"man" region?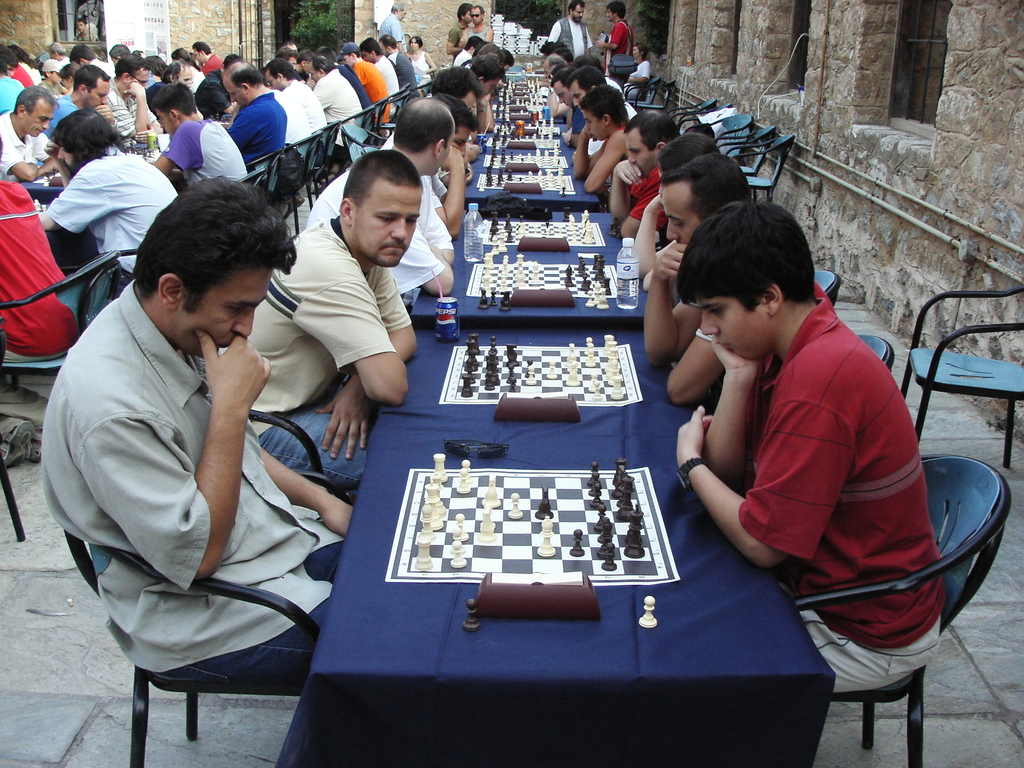
select_region(570, 56, 639, 147)
